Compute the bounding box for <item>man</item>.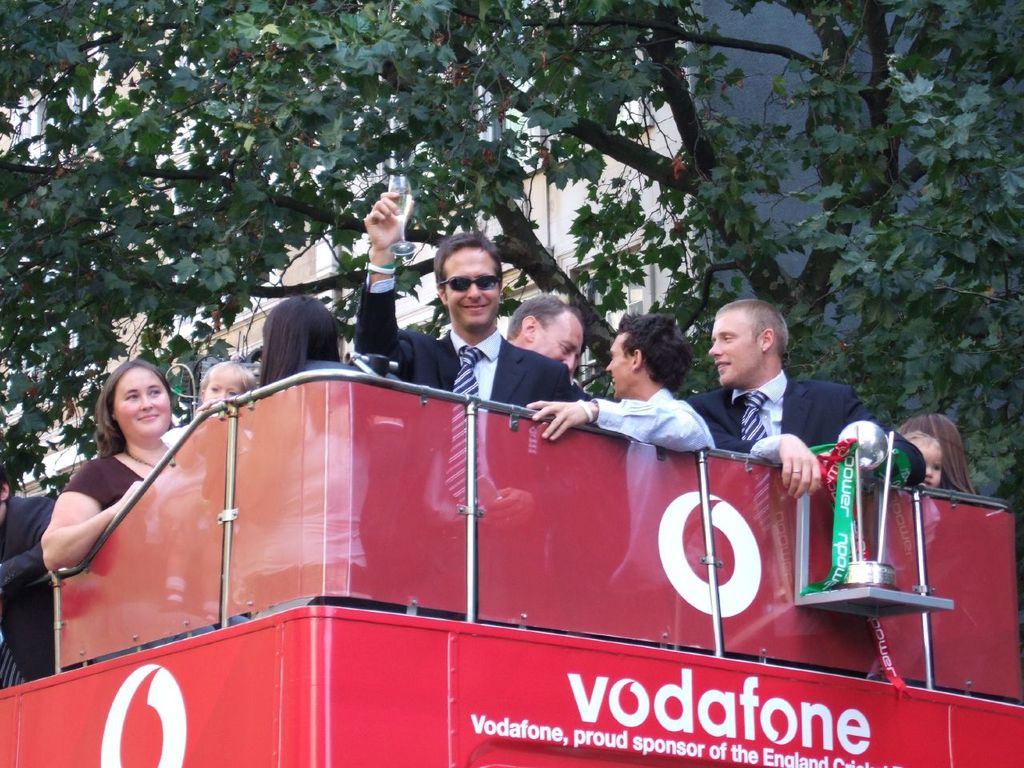
<region>353, 189, 581, 630</region>.
